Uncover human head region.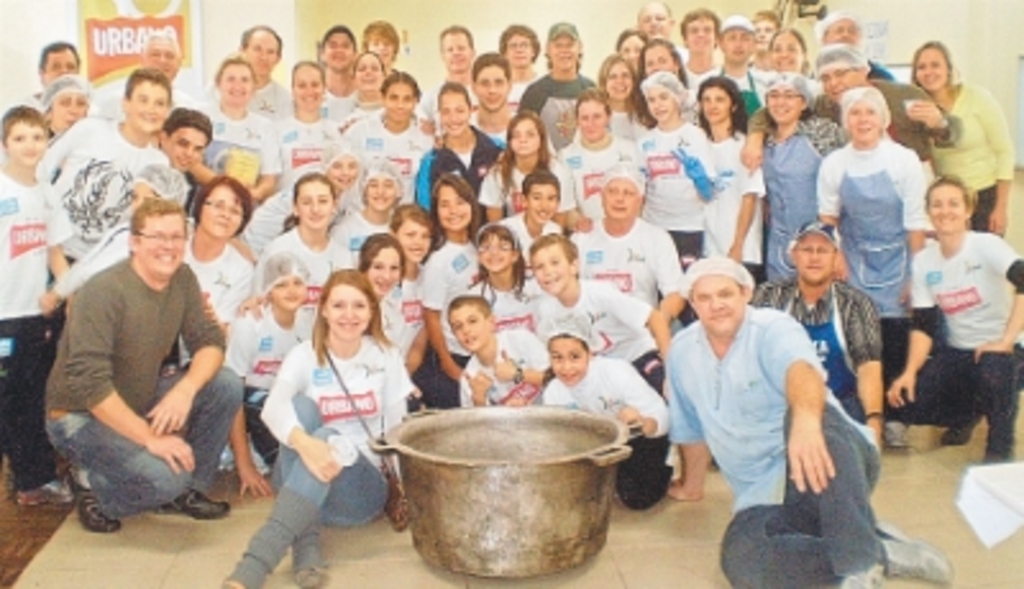
Uncovered: {"x1": 236, "y1": 23, "x2": 279, "y2": 77}.
